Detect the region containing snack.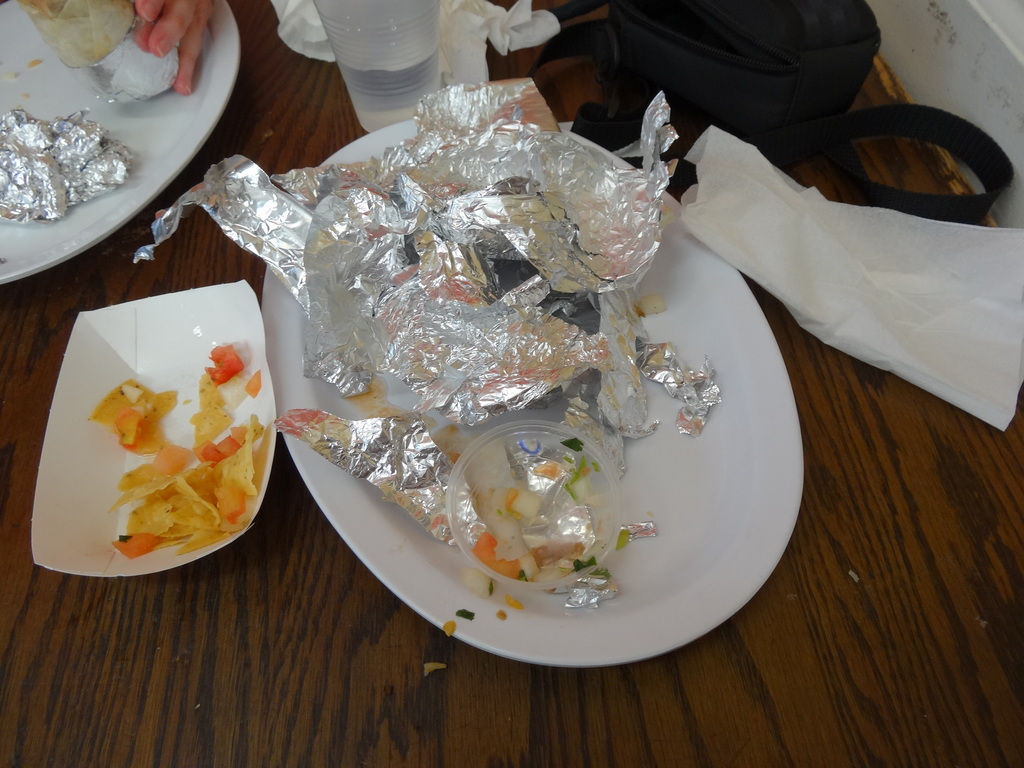
{"left": 89, "top": 341, "right": 265, "bottom": 554}.
